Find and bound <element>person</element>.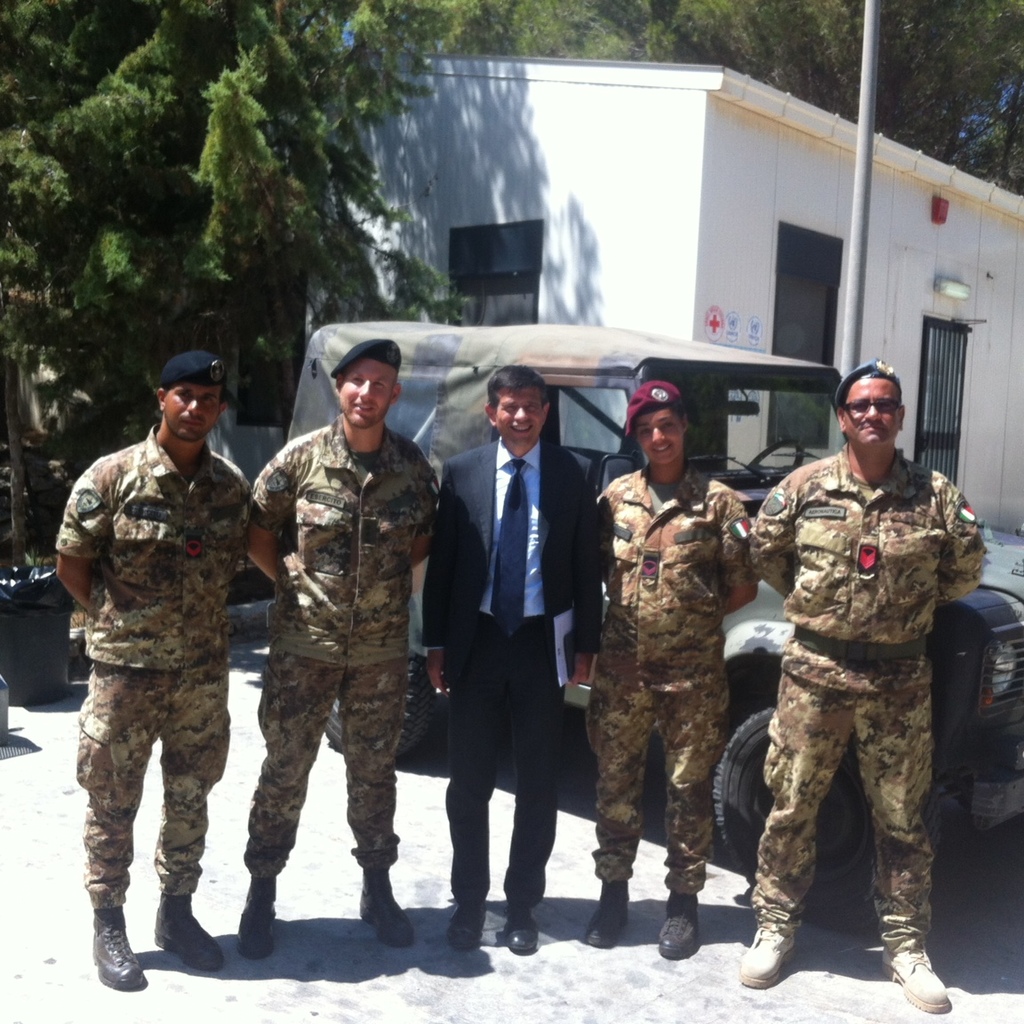
Bound: <bbox>428, 355, 606, 952</bbox>.
